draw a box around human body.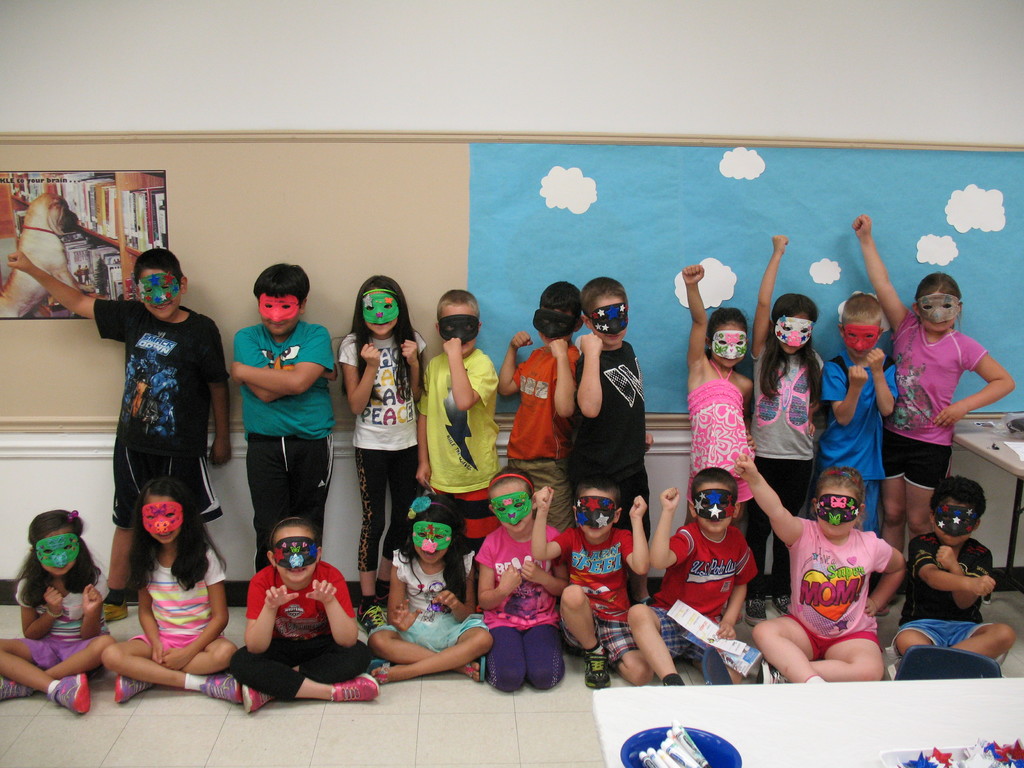
BBox(0, 502, 124, 716).
